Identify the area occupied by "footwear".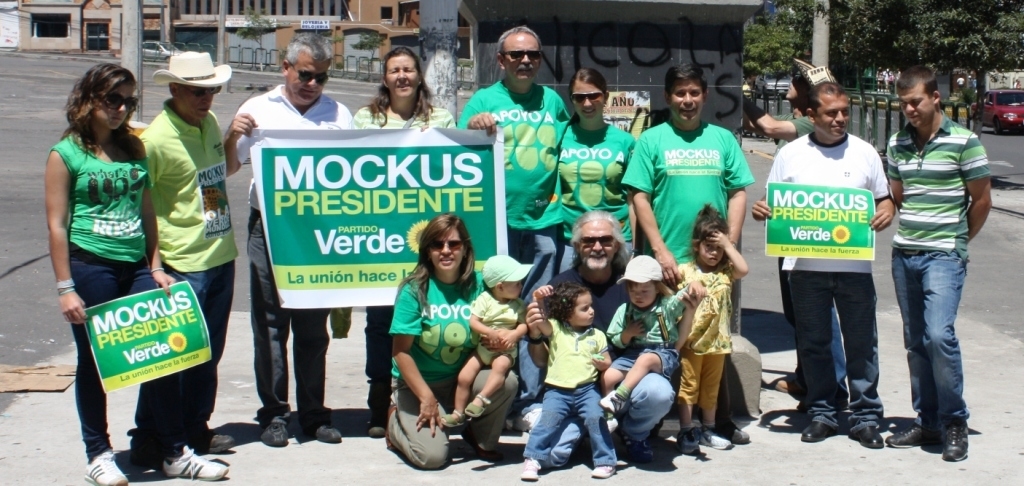
Area: 804 412 837 445.
